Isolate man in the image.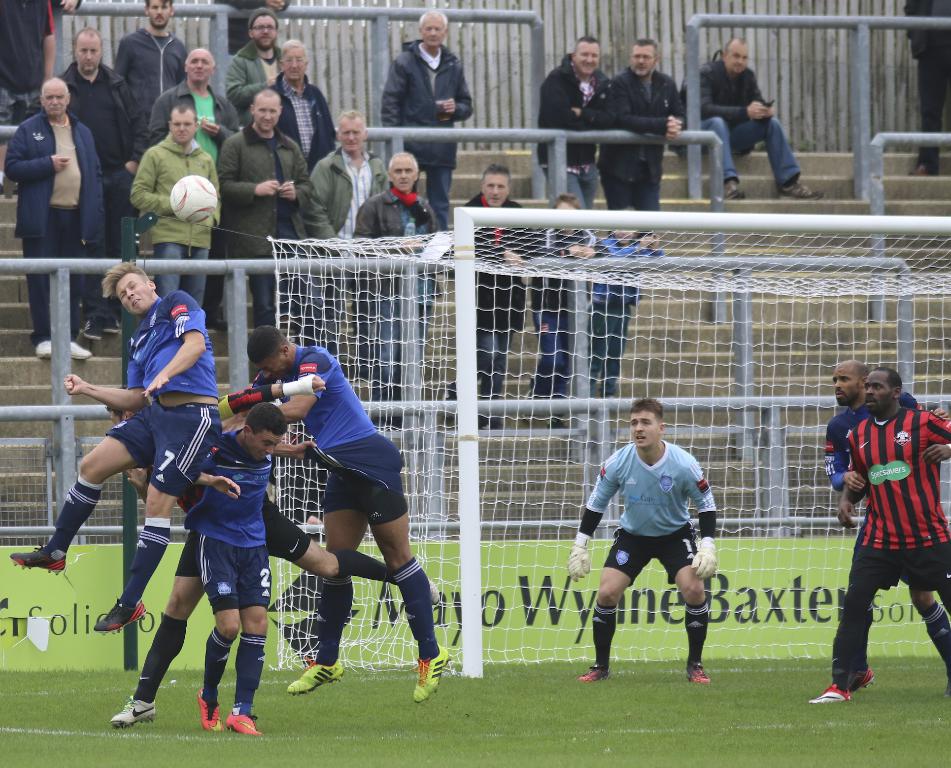
Isolated region: bbox=[816, 368, 950, 709].
